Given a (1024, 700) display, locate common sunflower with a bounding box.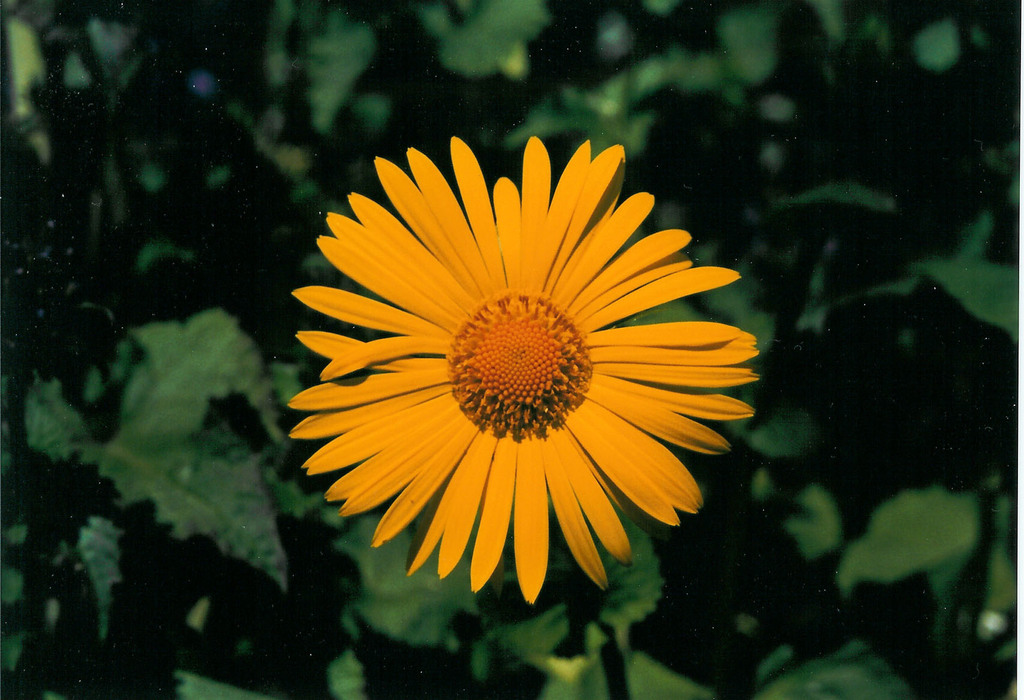
Located: (left=266, top=148, right=803, bottom=617).
